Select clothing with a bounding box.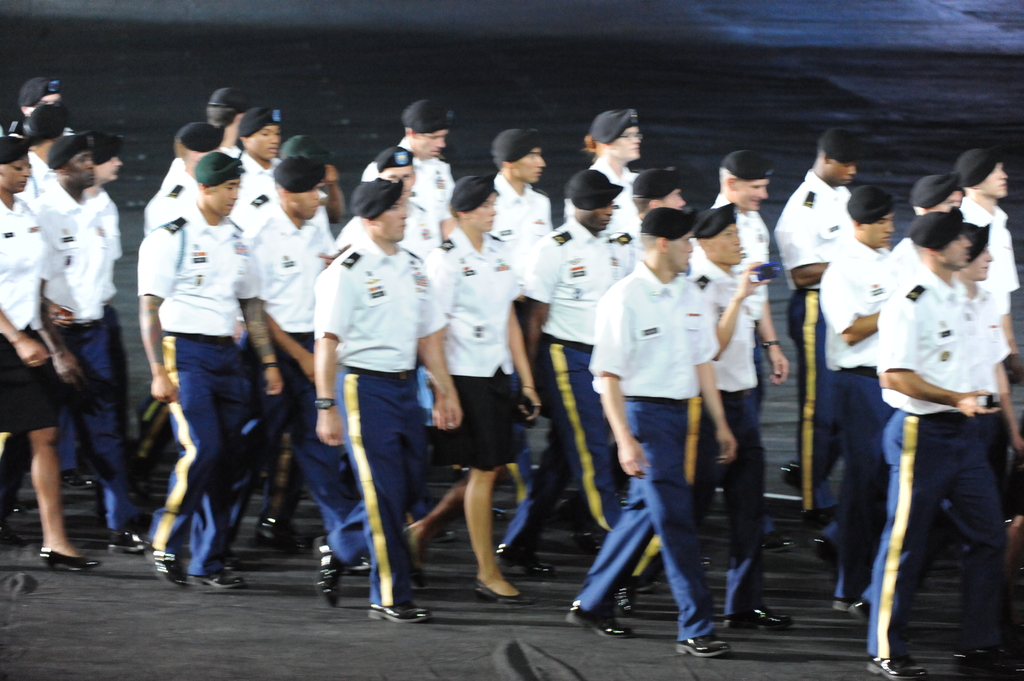
771, 157, 858, 510.
